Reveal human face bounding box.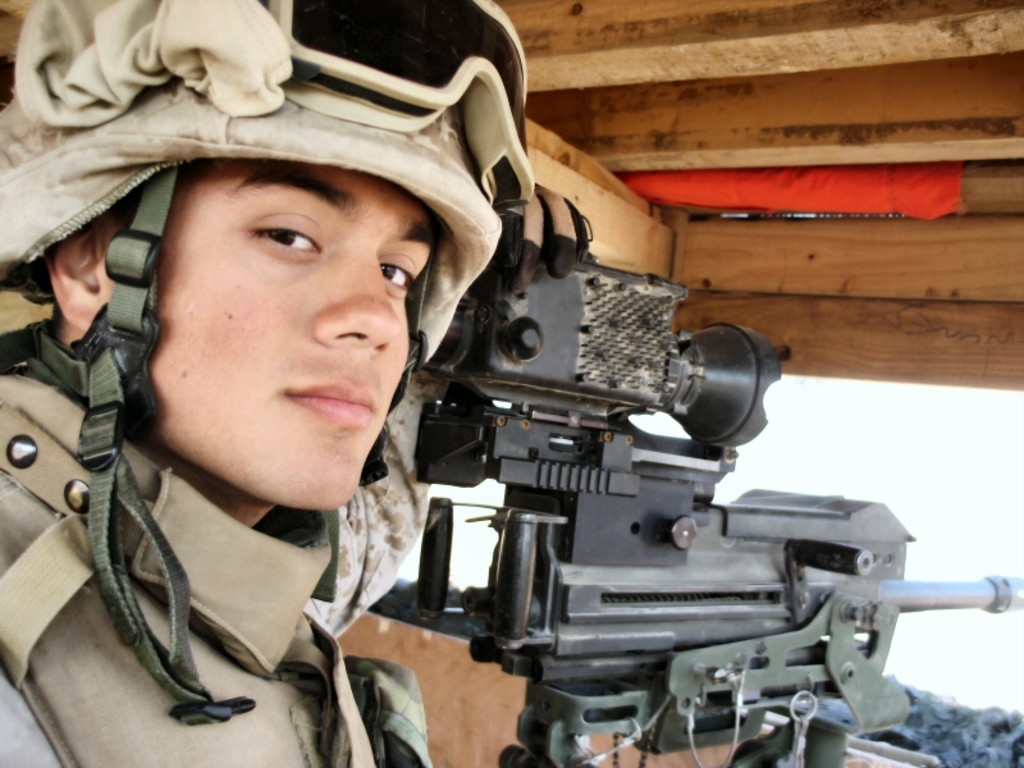
Revealed: x1=111 y1=159 x2=447 y2=508.
